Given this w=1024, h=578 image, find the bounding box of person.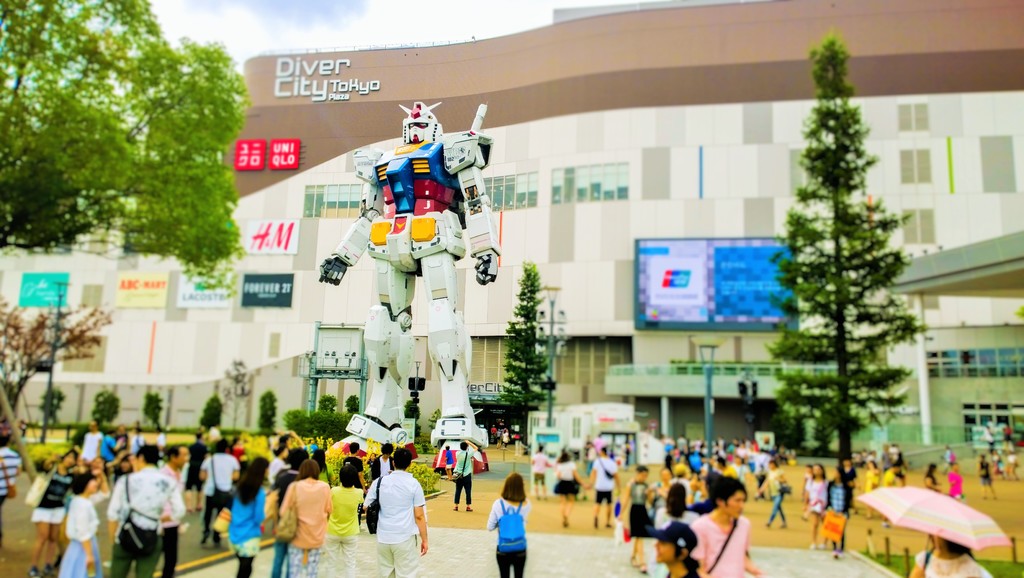
left=112, top=439, right=184, bottom=577.
